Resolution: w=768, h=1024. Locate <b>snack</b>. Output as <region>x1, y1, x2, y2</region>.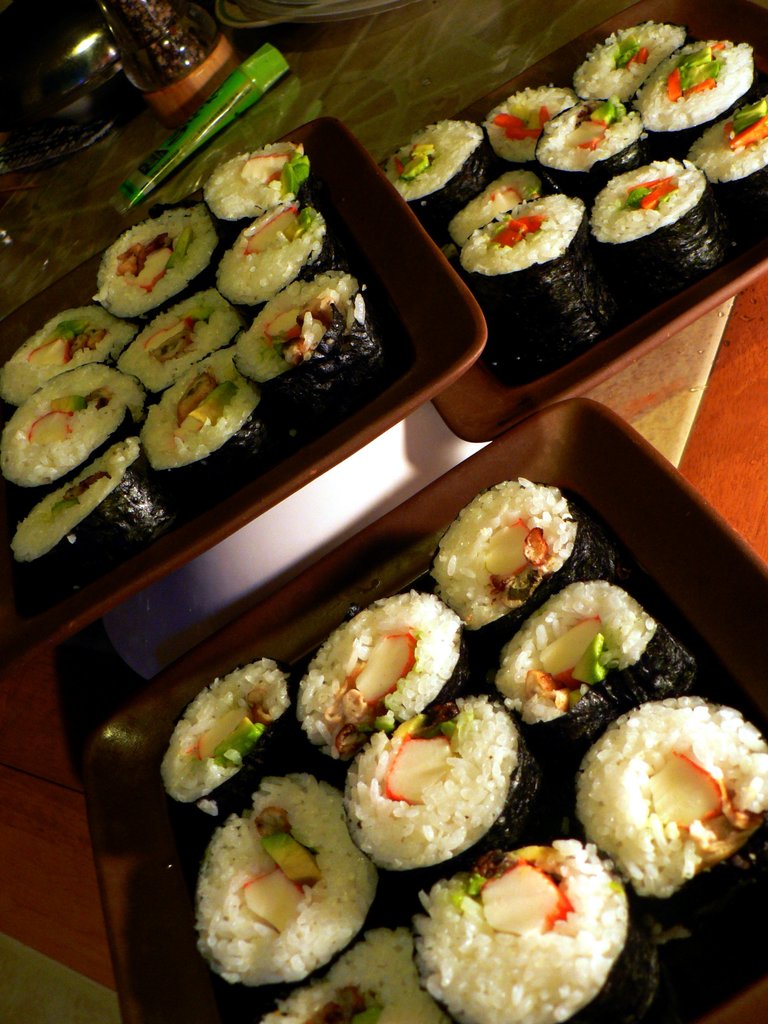
<region>534, 108, 653, 199</region>.
